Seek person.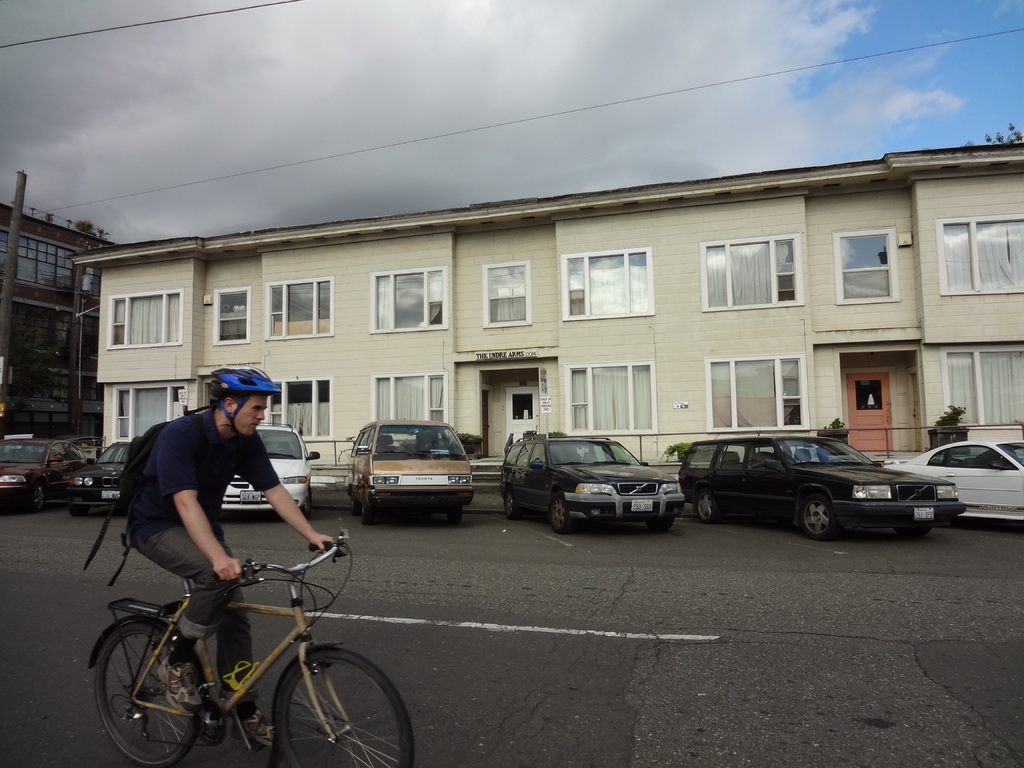
Rect(125, 359, 350, 757).
